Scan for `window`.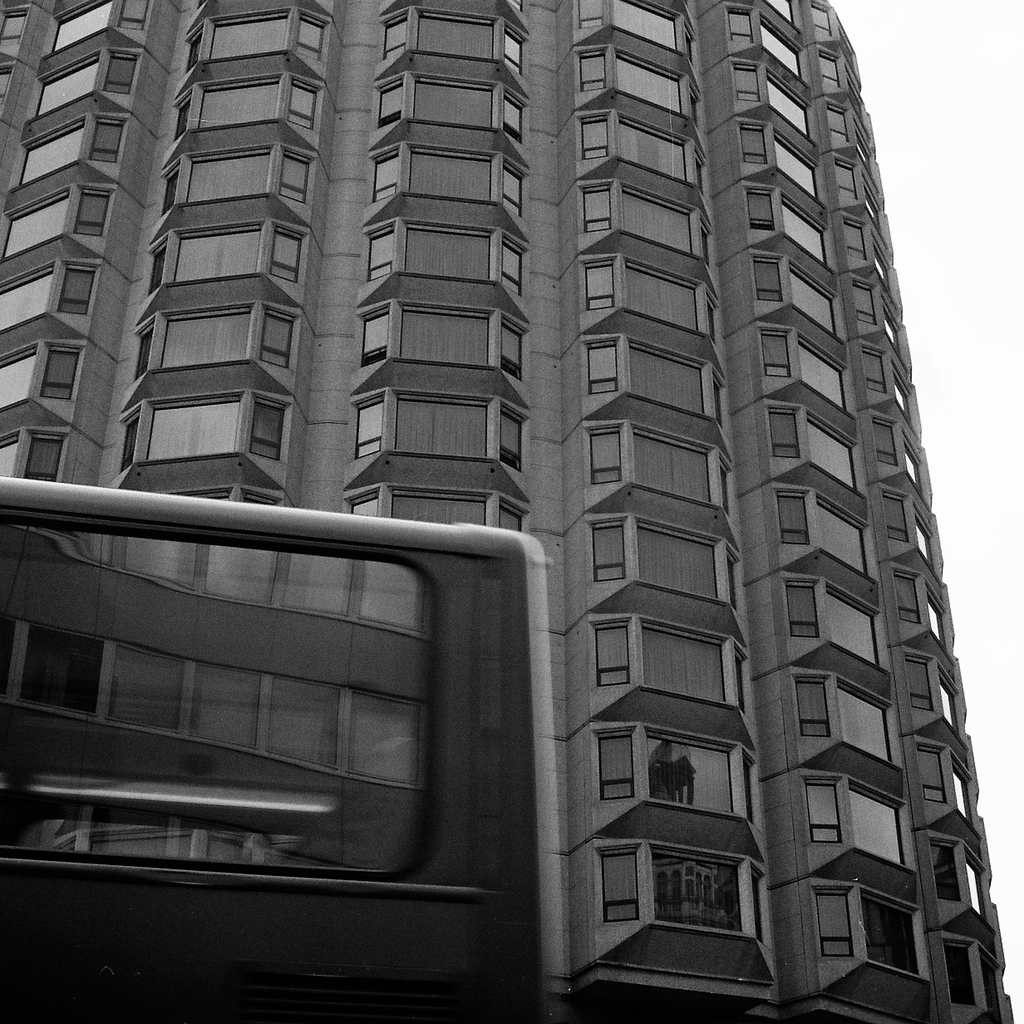
Scan result: x1=739 y1=65 x2=810 y2=133.
